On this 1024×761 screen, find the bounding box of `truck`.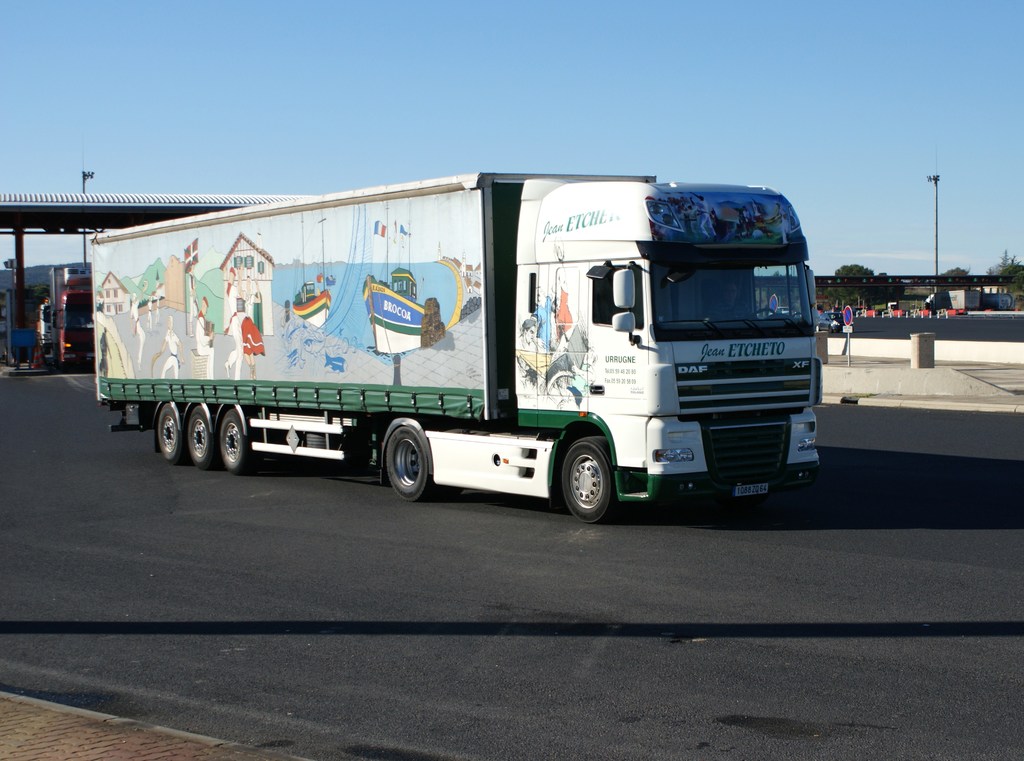
Bounding box: 84/165/832/525.
